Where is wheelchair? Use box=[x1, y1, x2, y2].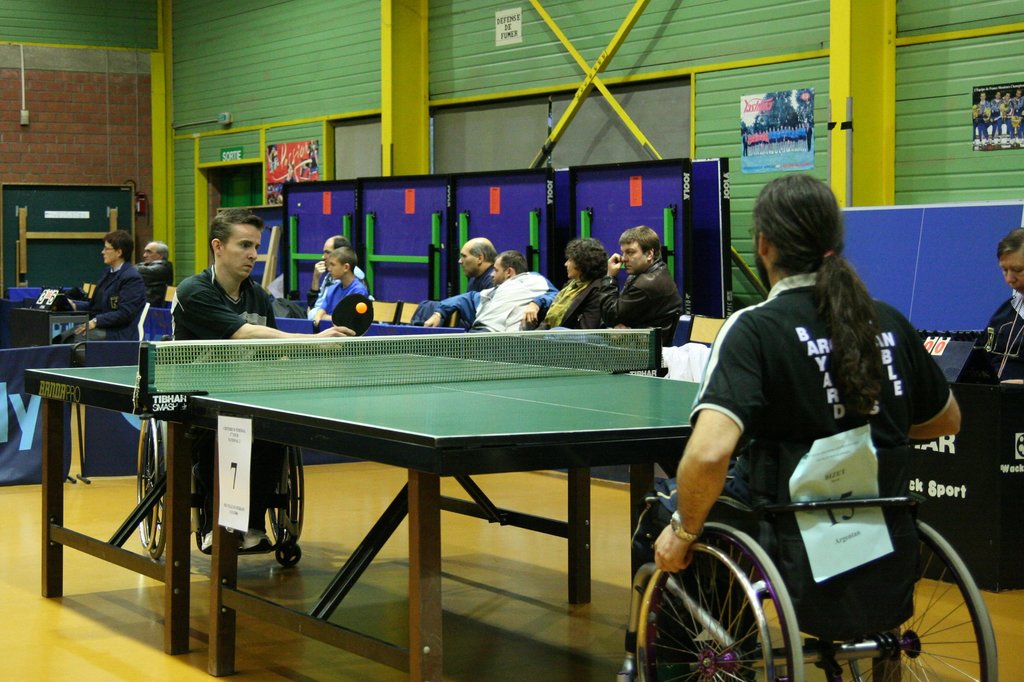
box=[129, 327, 307, 568].
